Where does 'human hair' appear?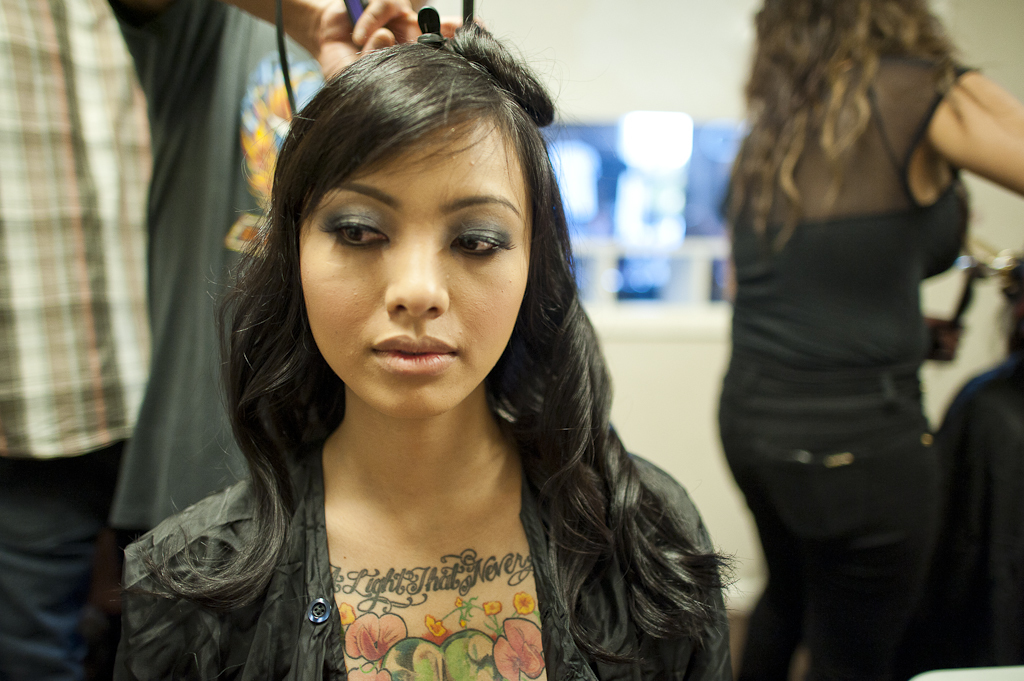
Appears at <bbox>718, 0, 988, 247</bbox>.
